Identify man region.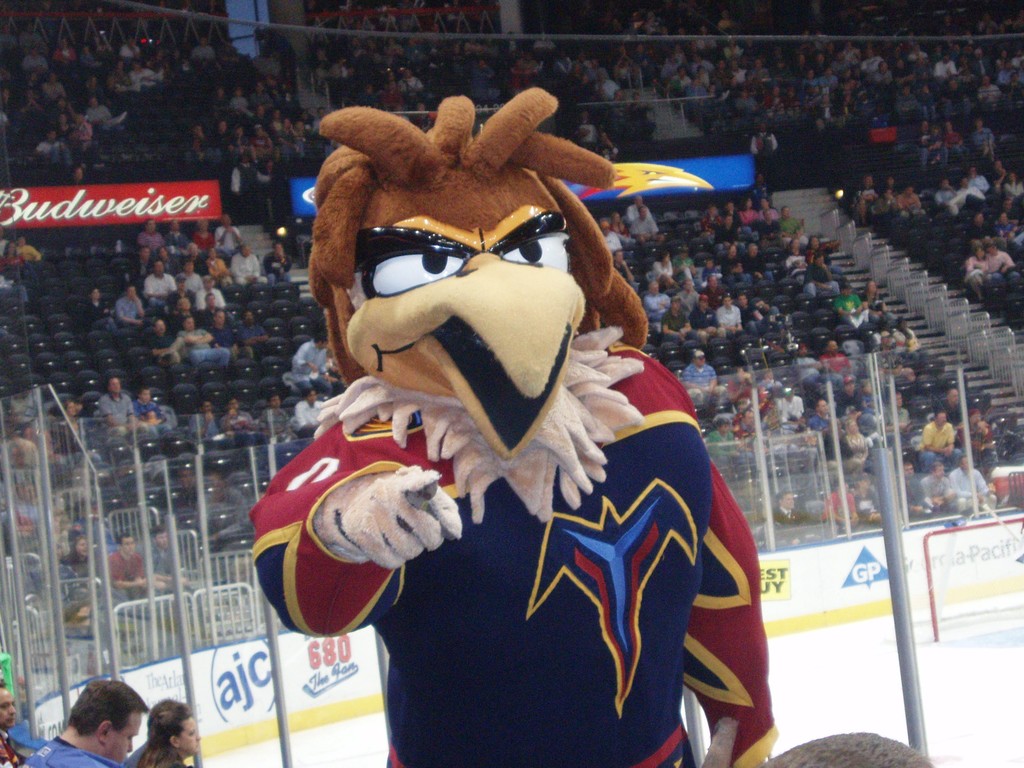
Region: {"left": 258, "top": 392, "right": 292, "bottom": 444}.
